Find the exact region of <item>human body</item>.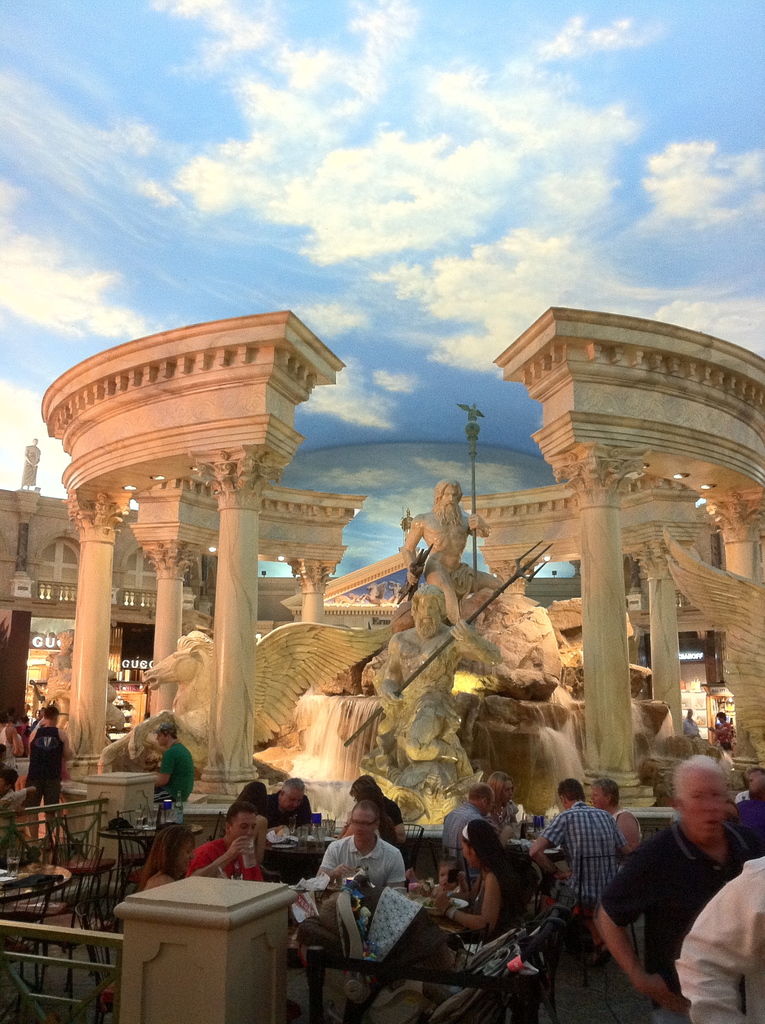
Exact region: 323, 791, 386, 900.
